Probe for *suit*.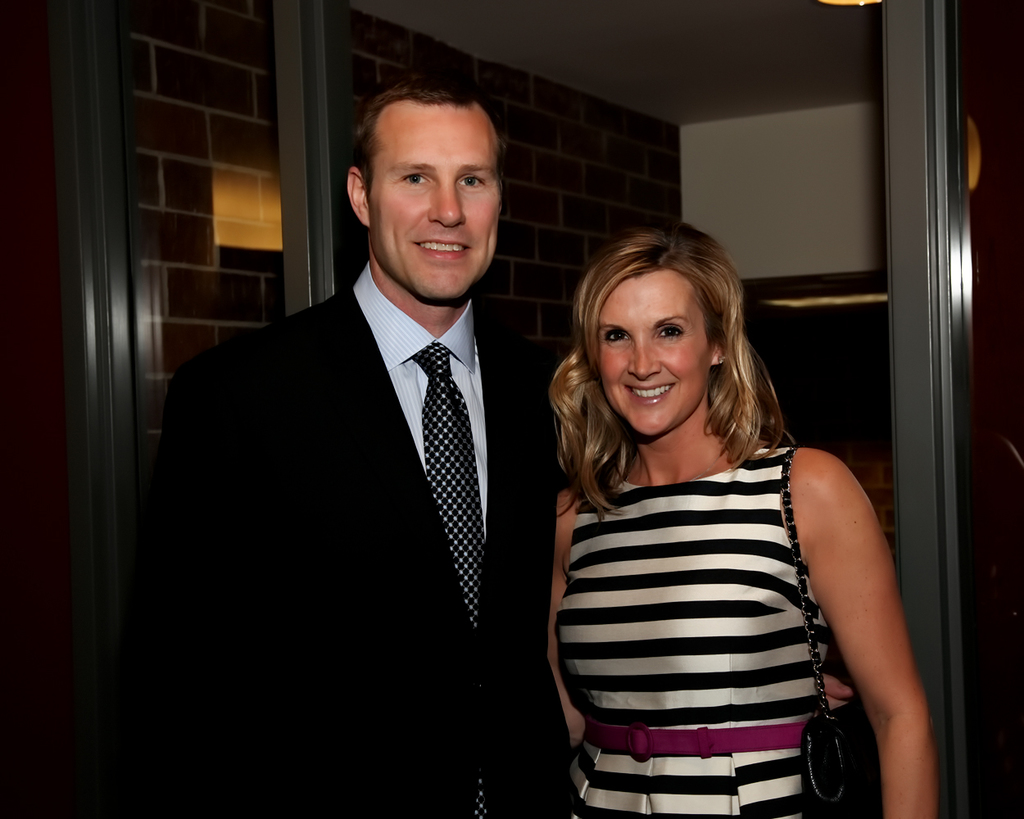
Probe result: select_region(161, 240, 555, 818).
